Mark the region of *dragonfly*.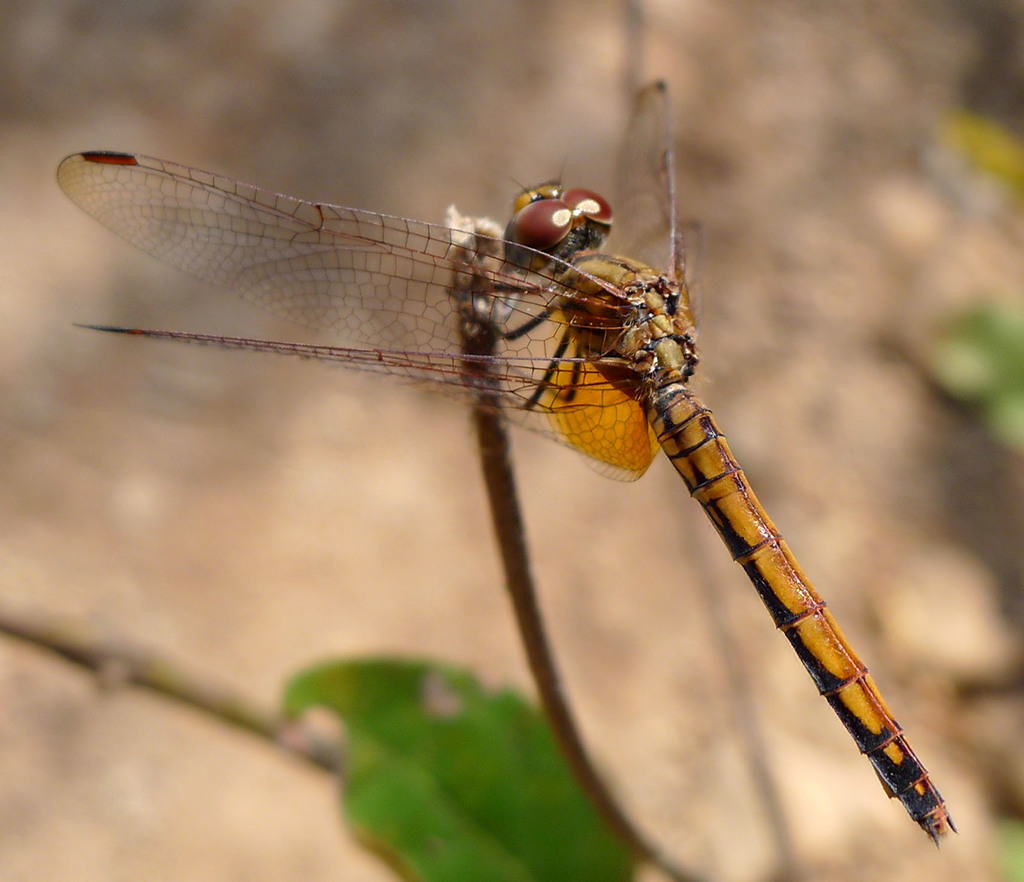
Region: locate(57, 76, 964, 846).
